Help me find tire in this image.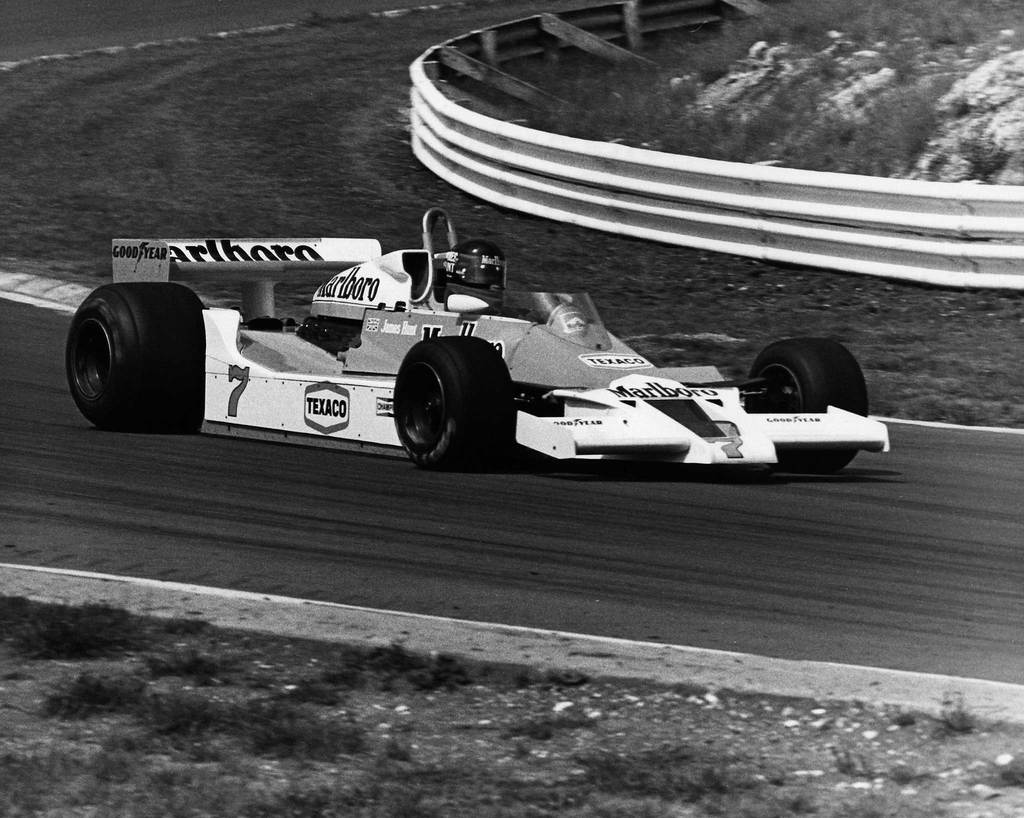
Found it: (left=389, top=331, right=518, bottom=468).
